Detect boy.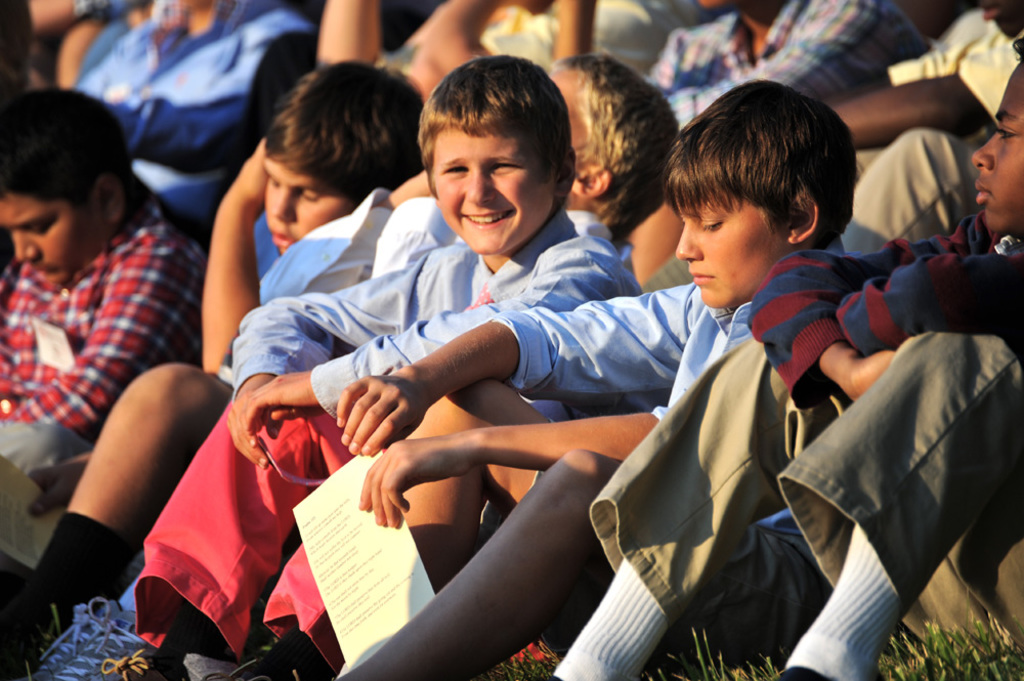
Detected at bbox=(101, 55, 667, 680).
